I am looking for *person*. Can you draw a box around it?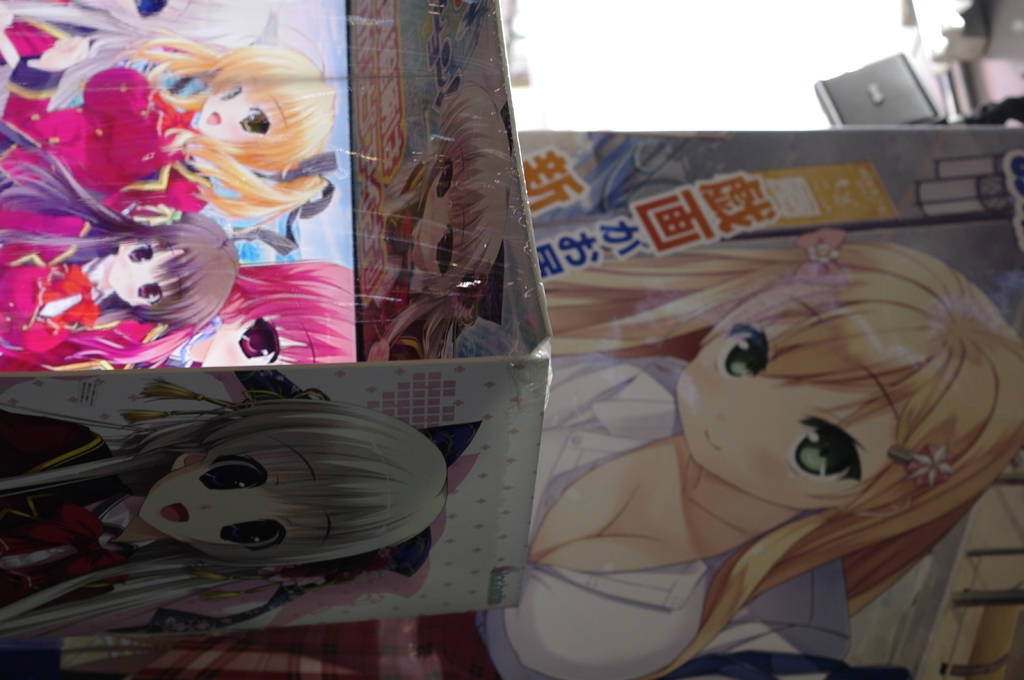
Sure, the bounding box is (483, 210, 1023, 679).
